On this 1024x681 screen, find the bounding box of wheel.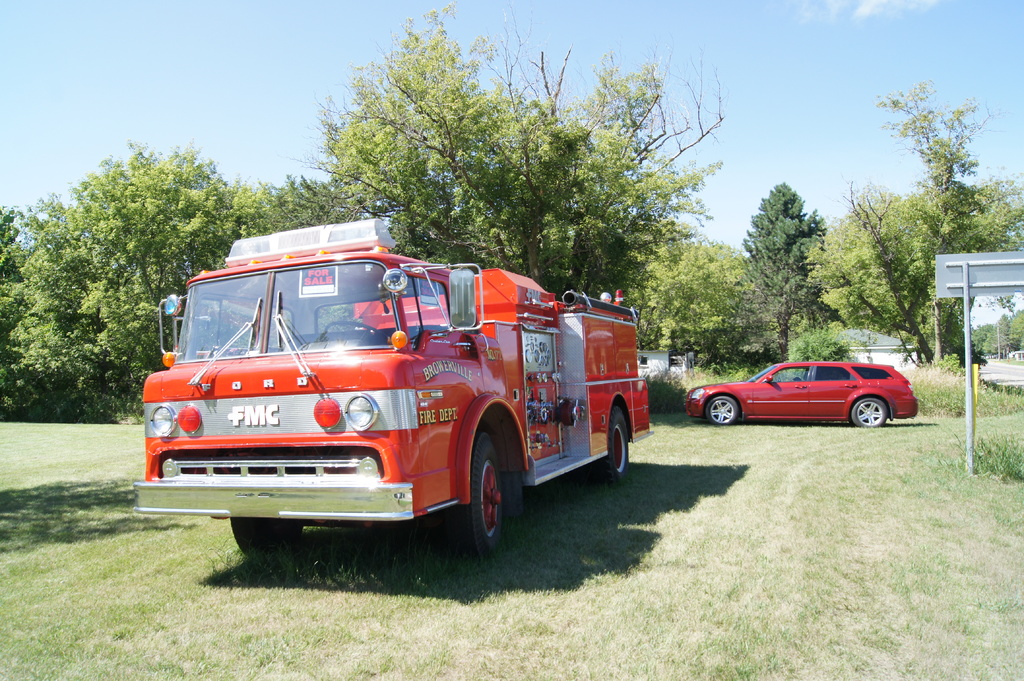
Bounding box: (602,407,634,476).
